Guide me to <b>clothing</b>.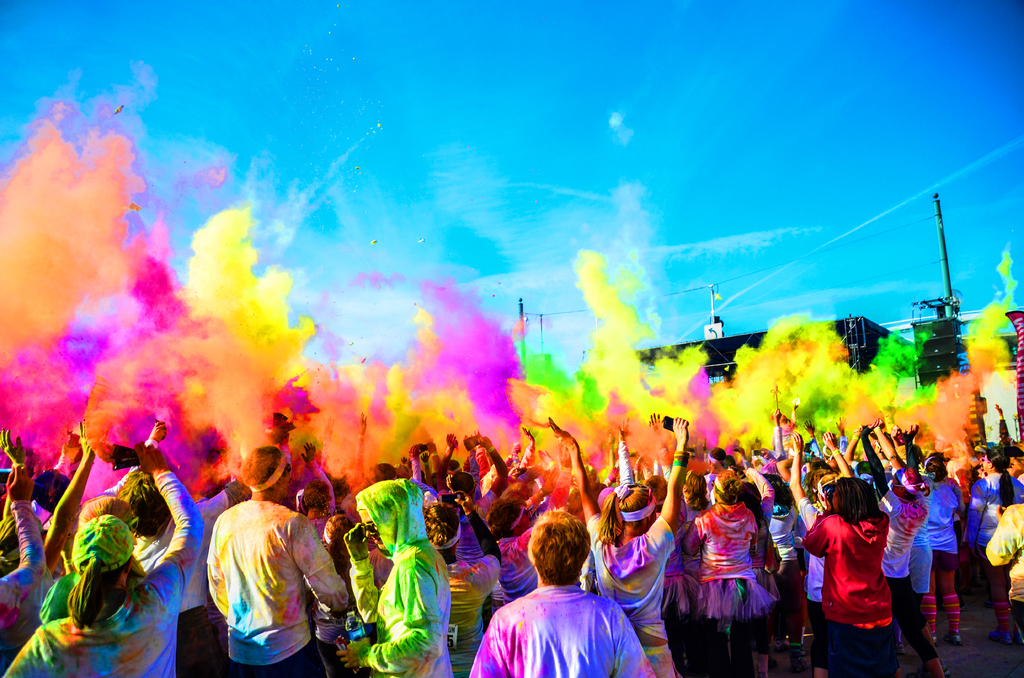
Guidance: {"left": 231, "top": 638, "right": 343, "bottom": 677}.
